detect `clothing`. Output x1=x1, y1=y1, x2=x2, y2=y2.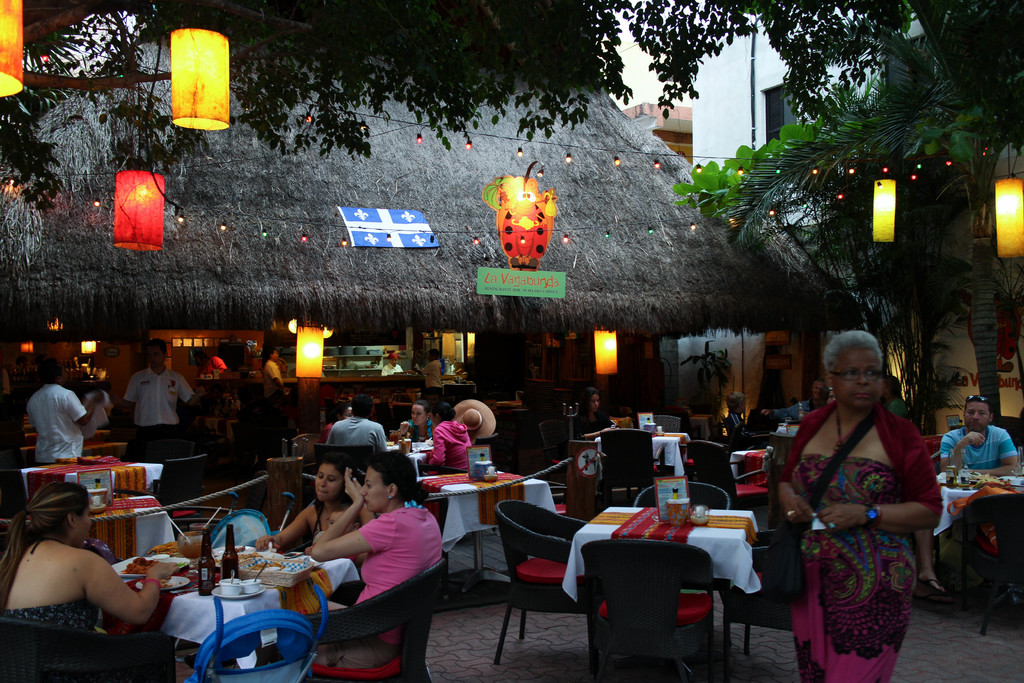
x1=312, y1=506, x2=446, y2=672.
